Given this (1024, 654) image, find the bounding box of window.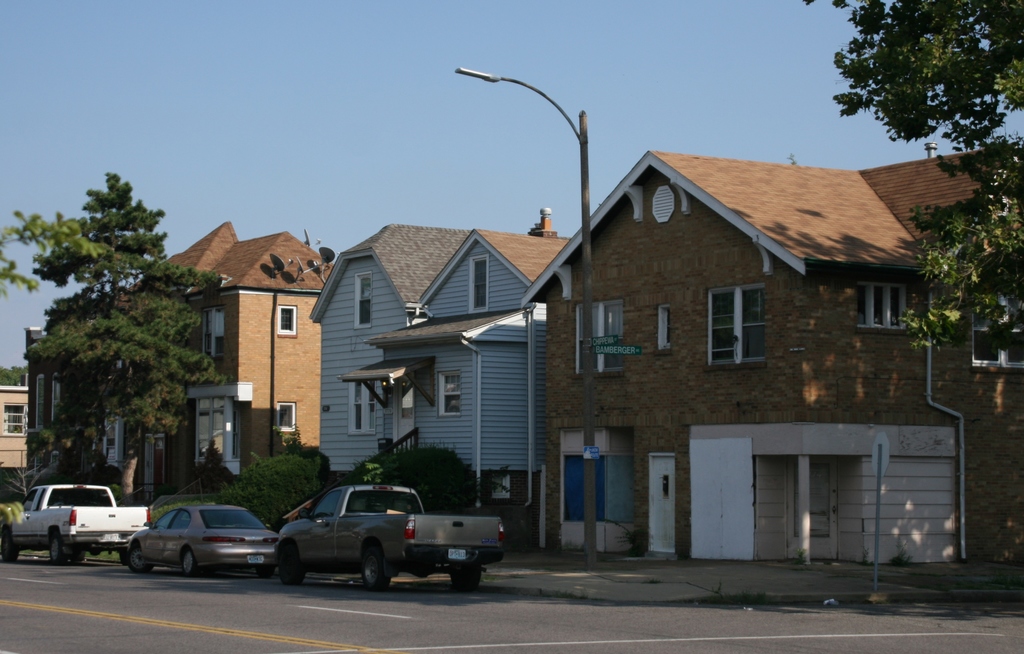
(left=194, top=399, right=241, bottom=459).
